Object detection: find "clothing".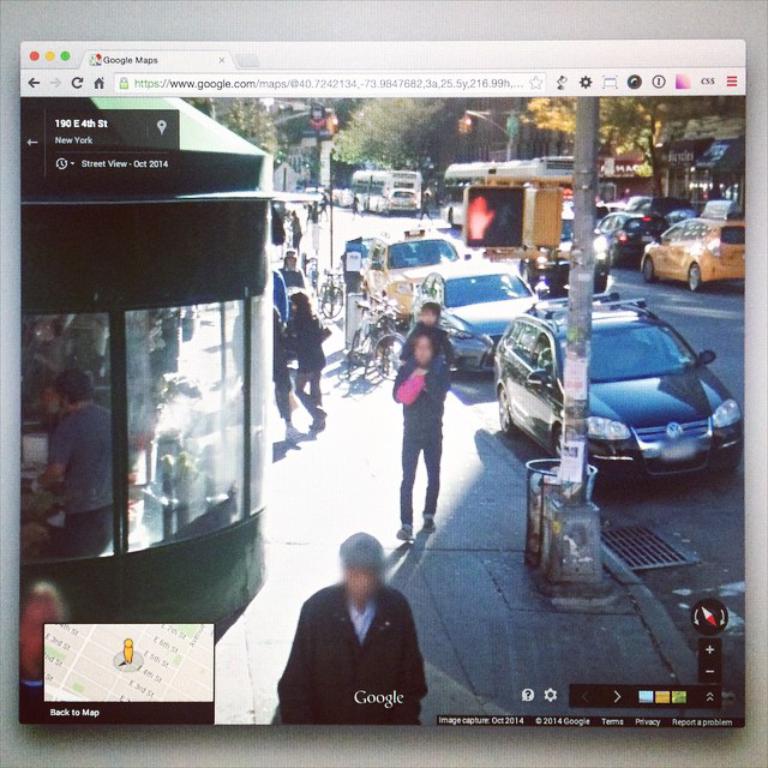
<box>391,360,450,521</box>.
